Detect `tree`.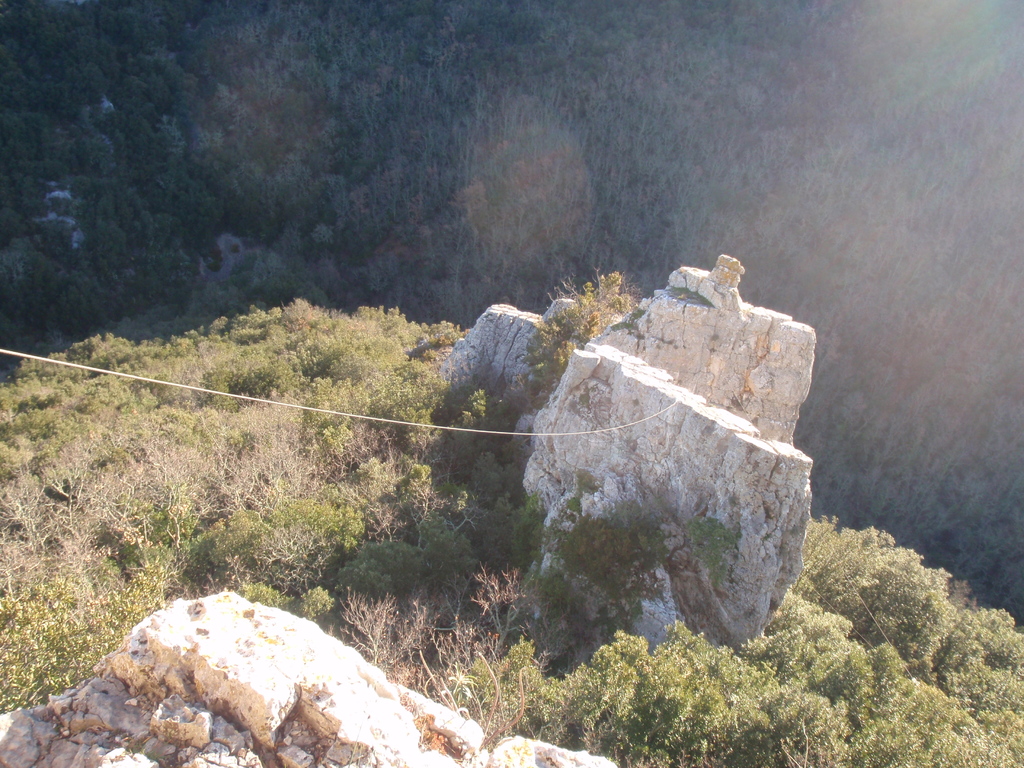
Detected at l=0, t=0, r=1023, b=637.
